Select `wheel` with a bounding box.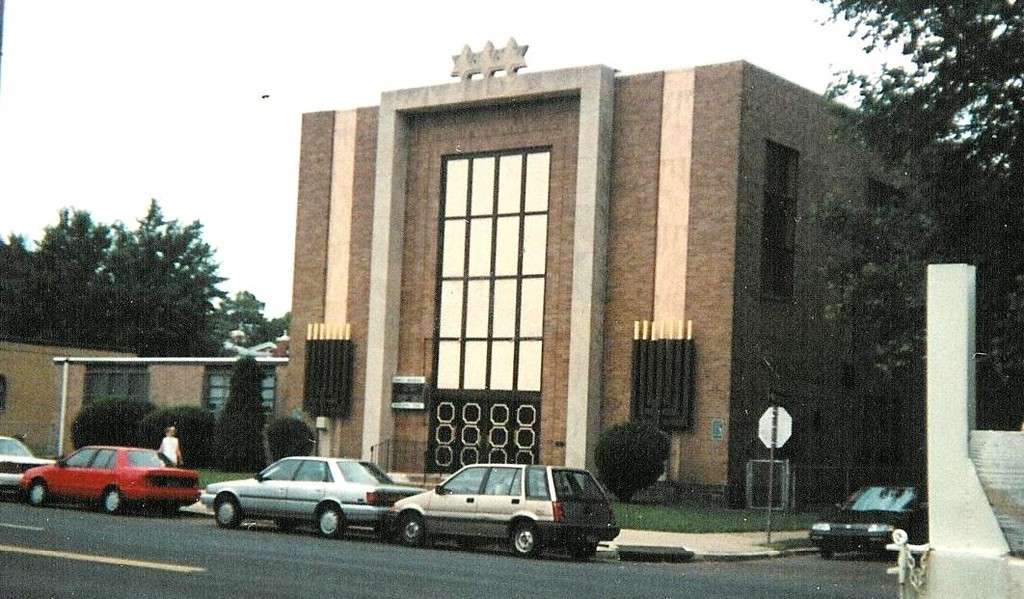
box=[316, 504, 347, 537].
